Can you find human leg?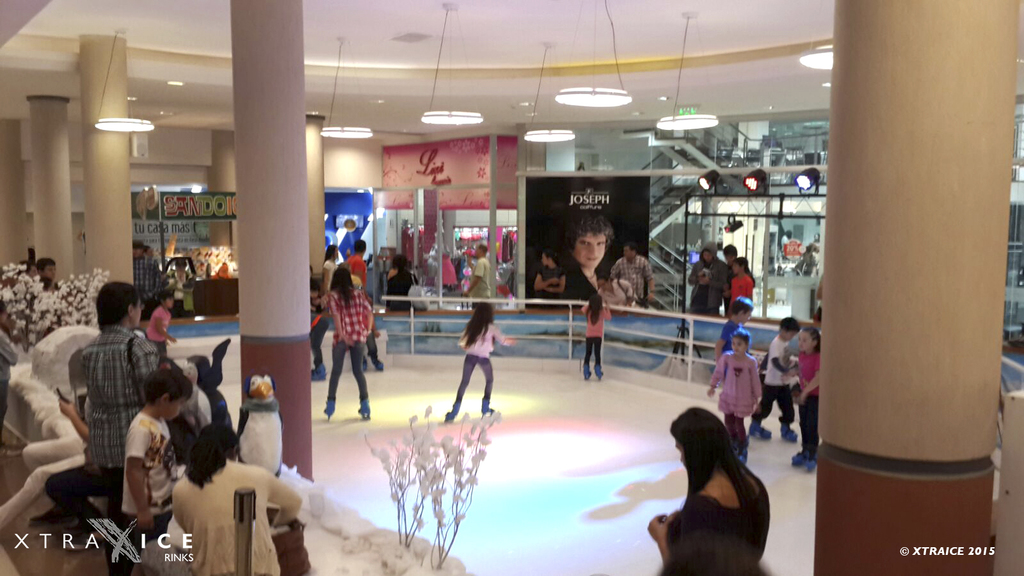
Yes, bounding box: 776 387 799 443.
